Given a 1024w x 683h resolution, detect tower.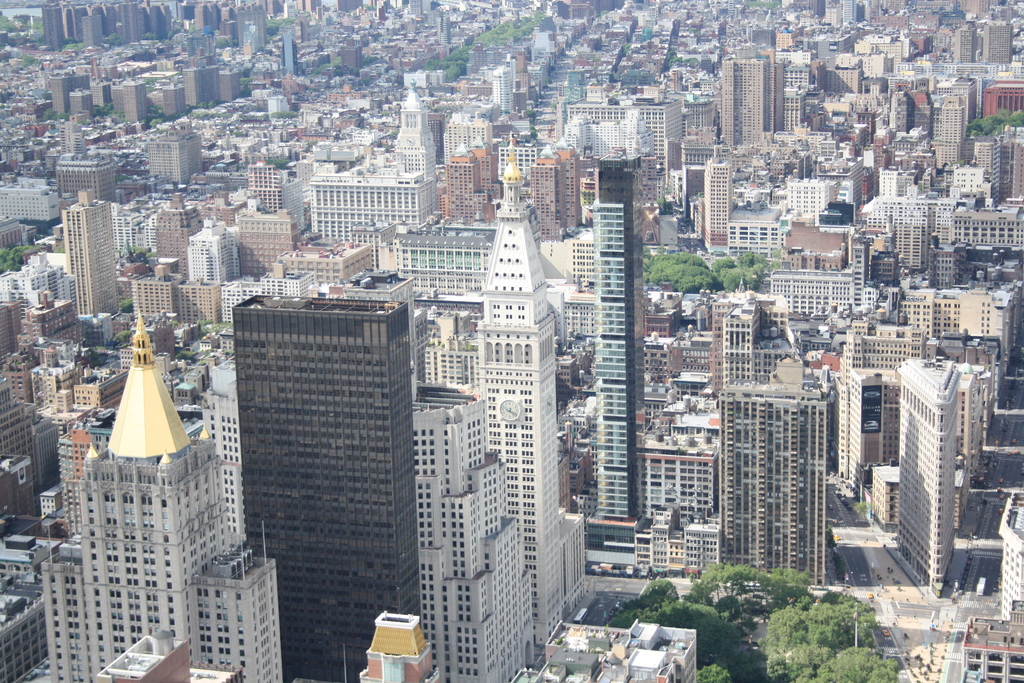
<region>44, 306, 276, 682</region>.
